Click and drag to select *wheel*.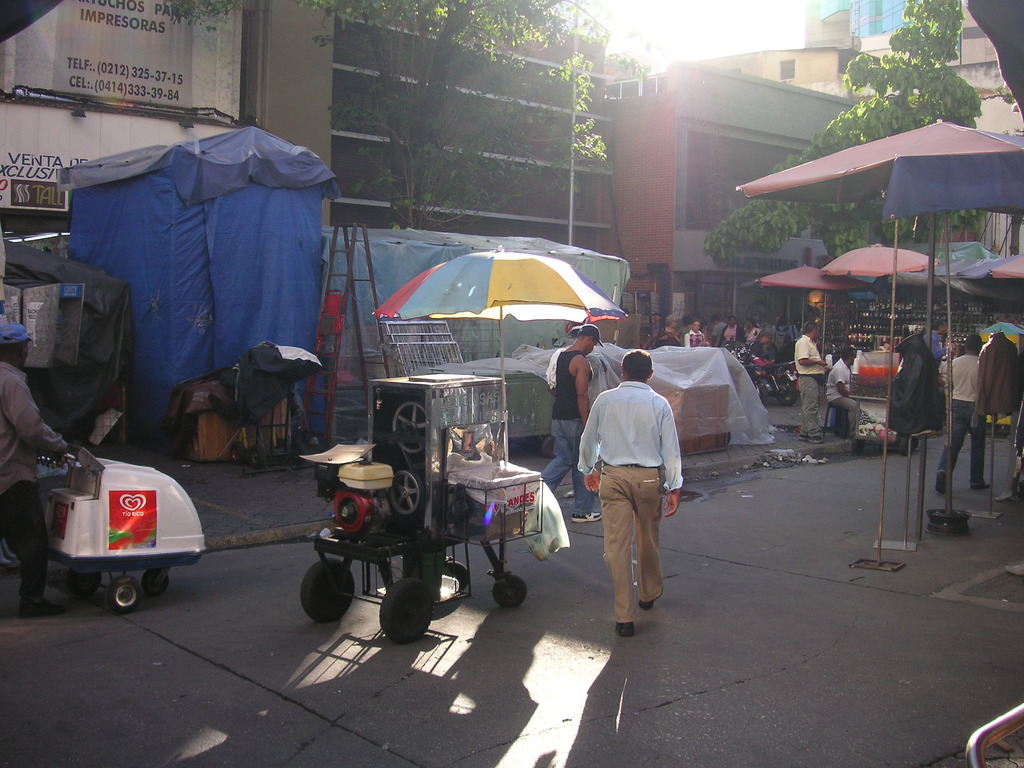
Selection: 927:508:970:536.
